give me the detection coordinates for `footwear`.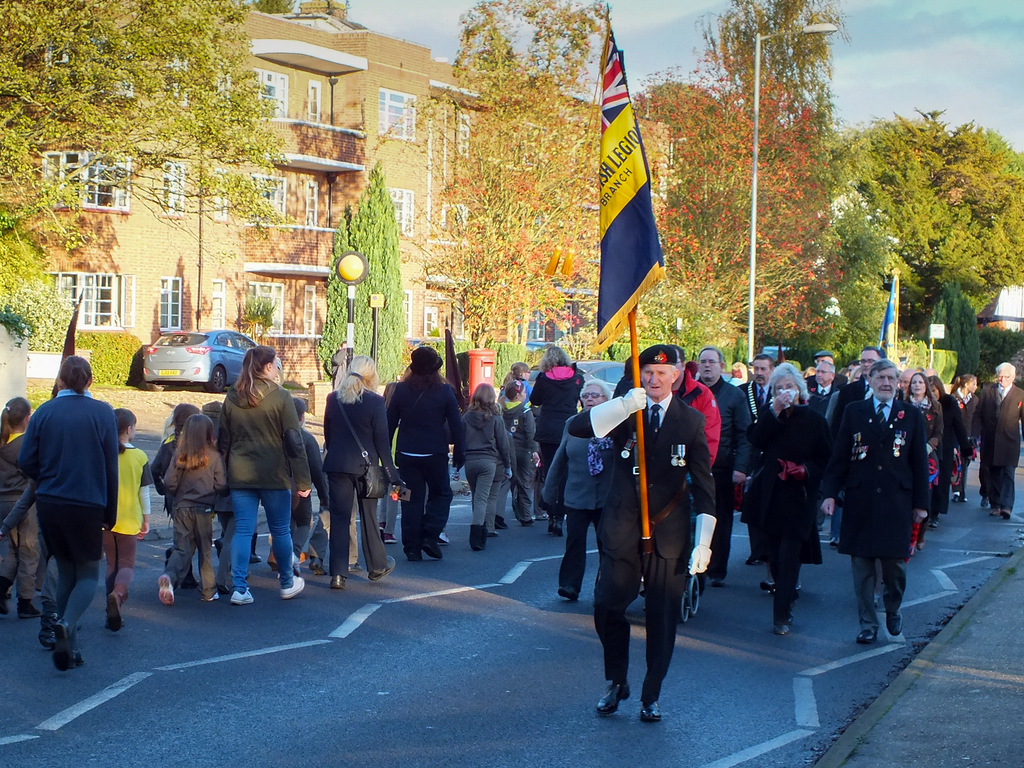
<region>366, 553, 399, 583</region>.
